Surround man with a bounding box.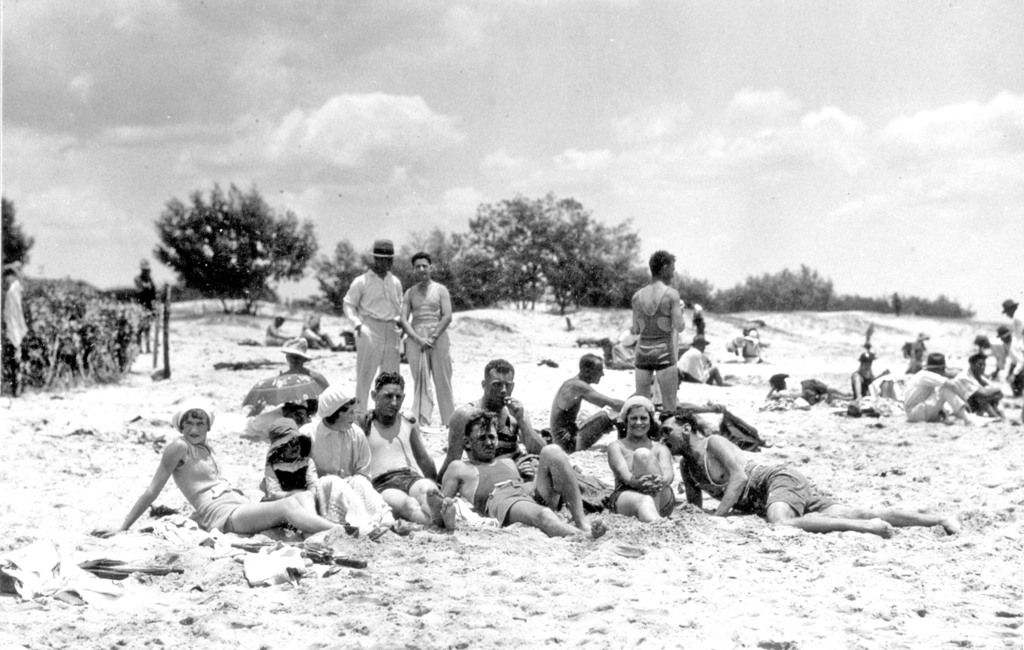
detection(1001, 296, 1023, 412).
